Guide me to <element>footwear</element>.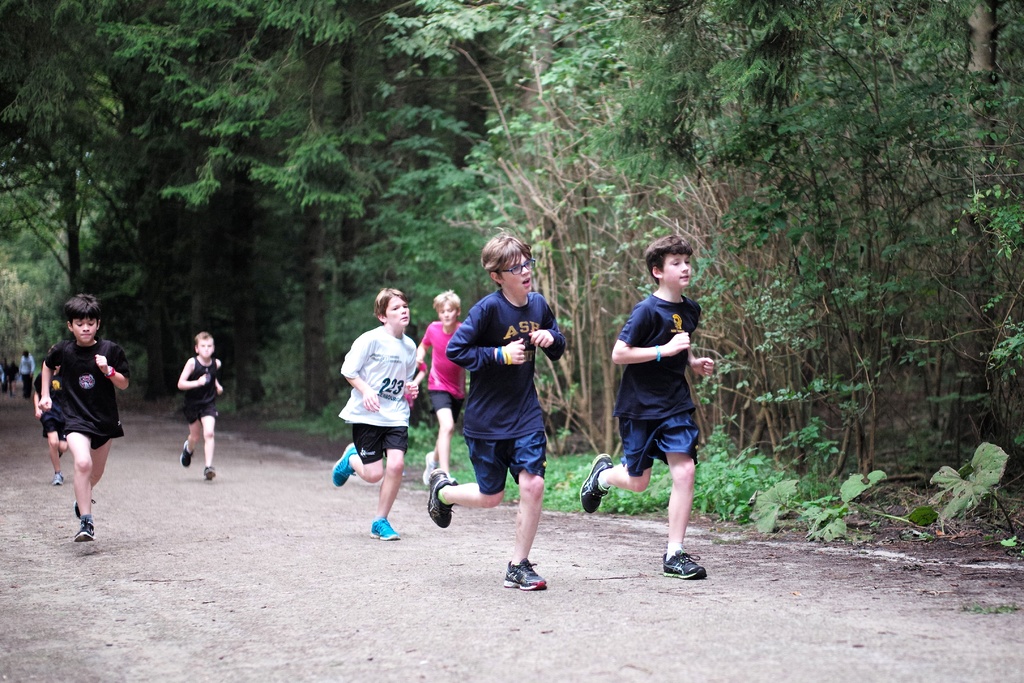
Guidance: select_region(497, 552, 555, 607).
